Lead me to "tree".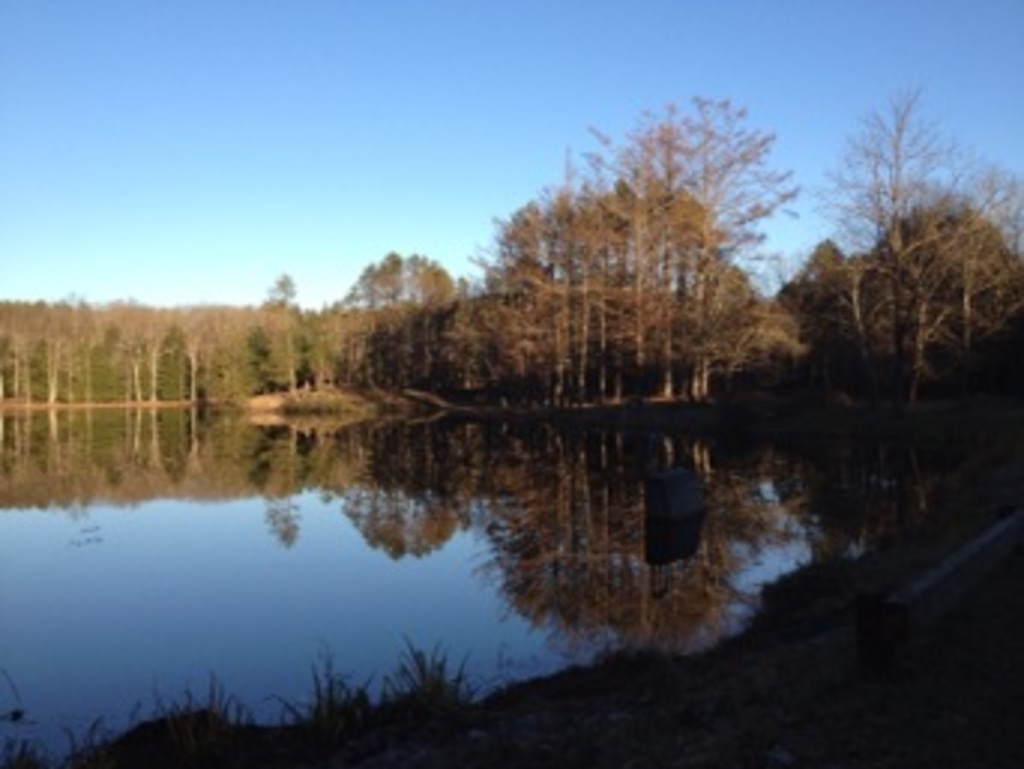
Lead to BBox(222, 305, 255, 392).
